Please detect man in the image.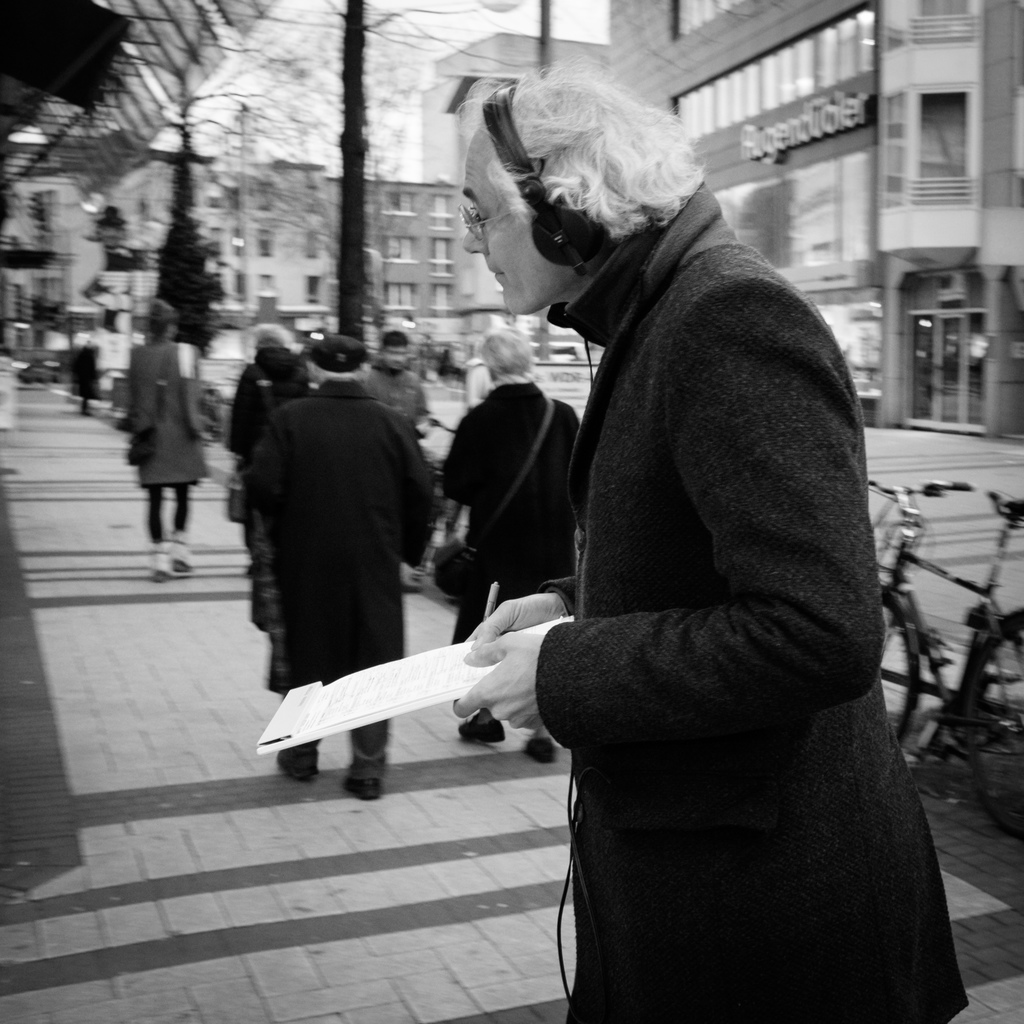
[440,0,916,1023].
